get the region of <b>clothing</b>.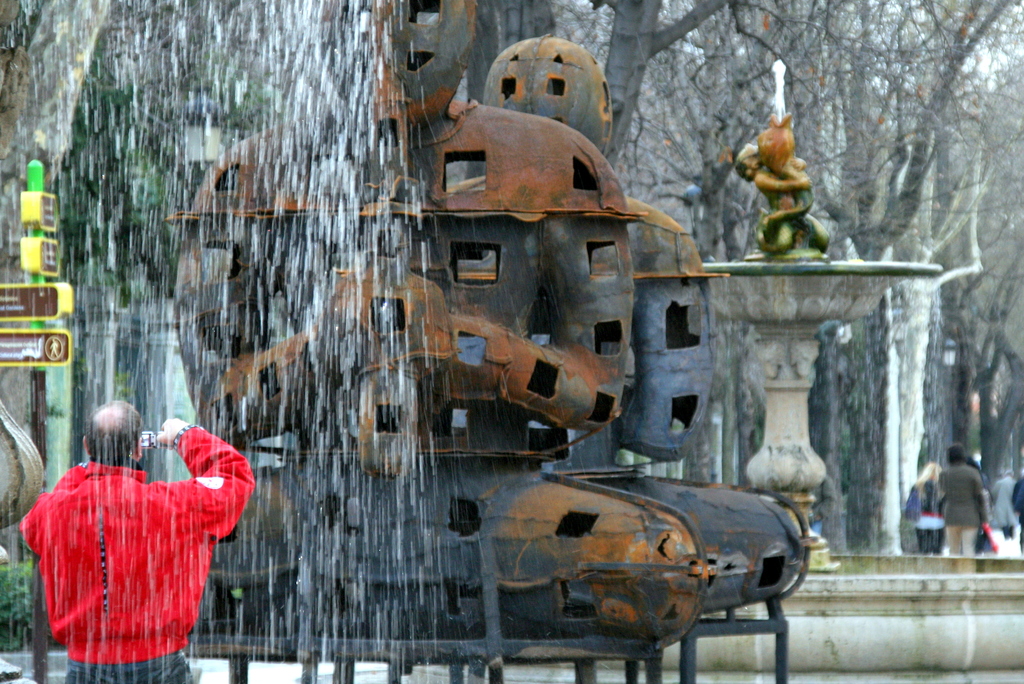
[x1=17, y1=427, x2=263, y2=683].
